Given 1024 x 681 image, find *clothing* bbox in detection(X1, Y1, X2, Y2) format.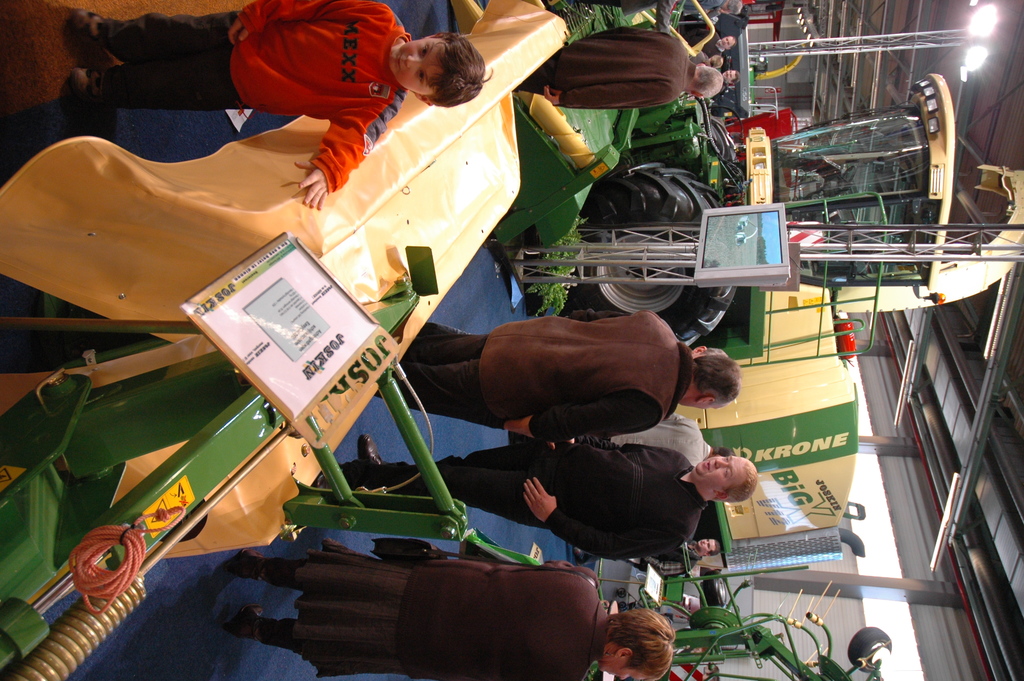
detection(310, 440, 703, 561).
